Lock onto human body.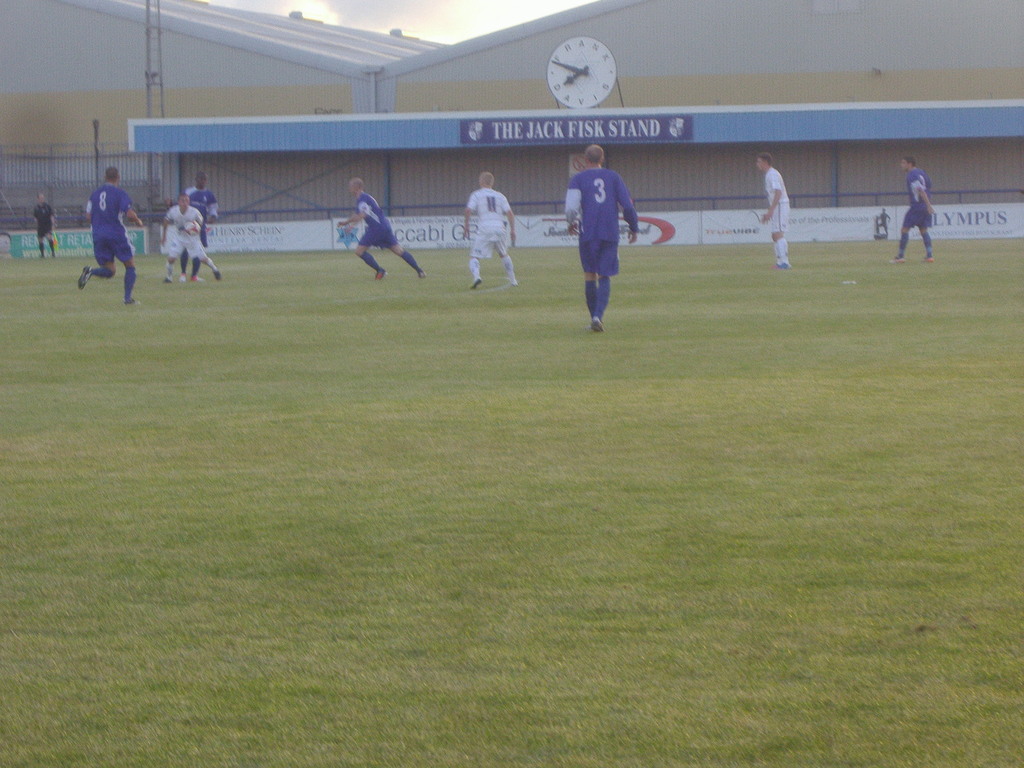
Locked: (888,168,935,262).
